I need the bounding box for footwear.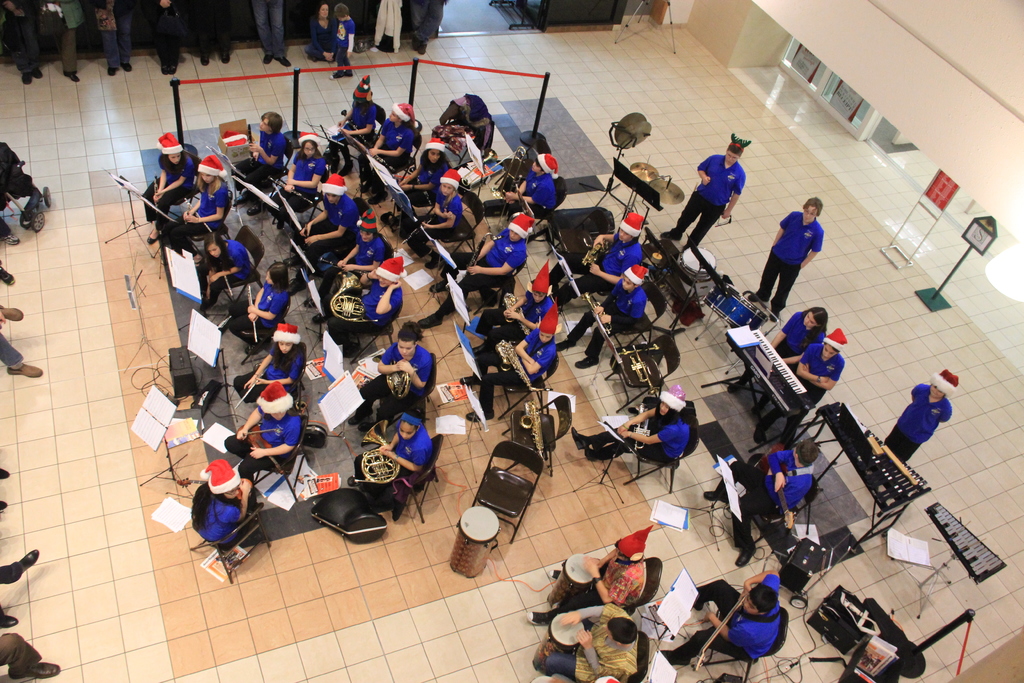
Here it is: x1=586, y1=449, x2=607, y2=460.
